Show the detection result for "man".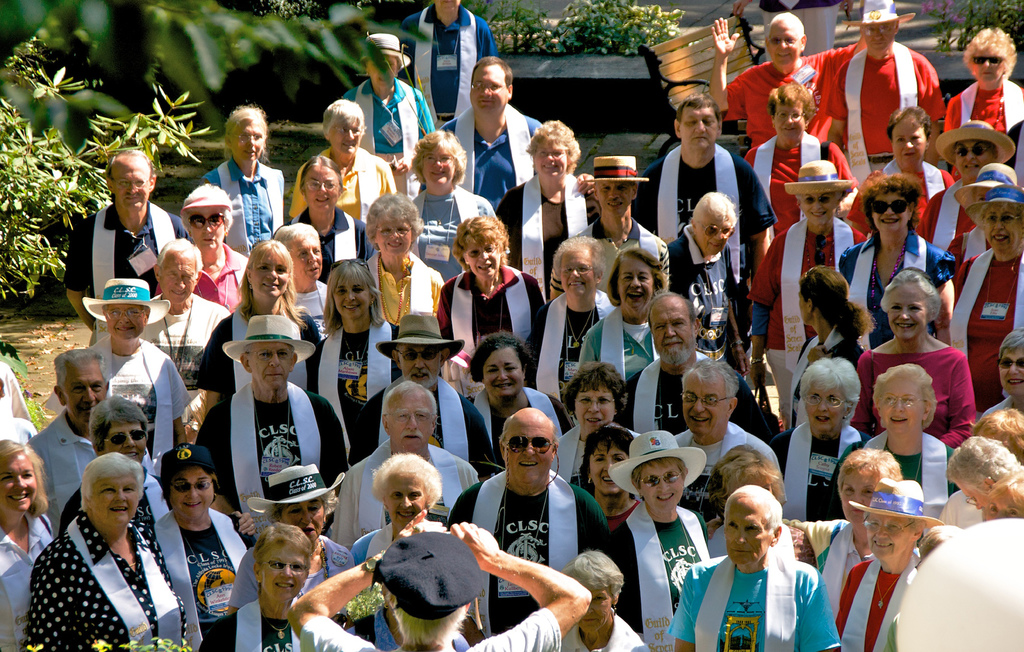
{"left": 837, "top": 102, "right": 956, "bottom": 241}.
